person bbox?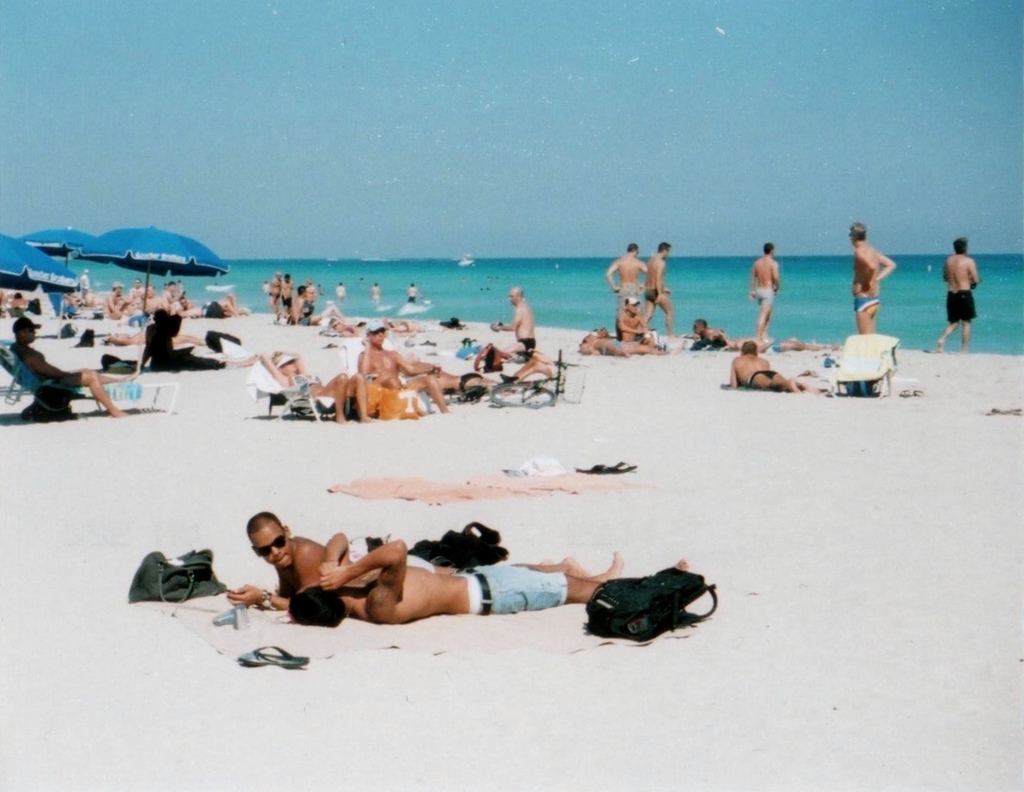
{"x1": 223, "y1": 514, "x2": 364, "y2": 611}
